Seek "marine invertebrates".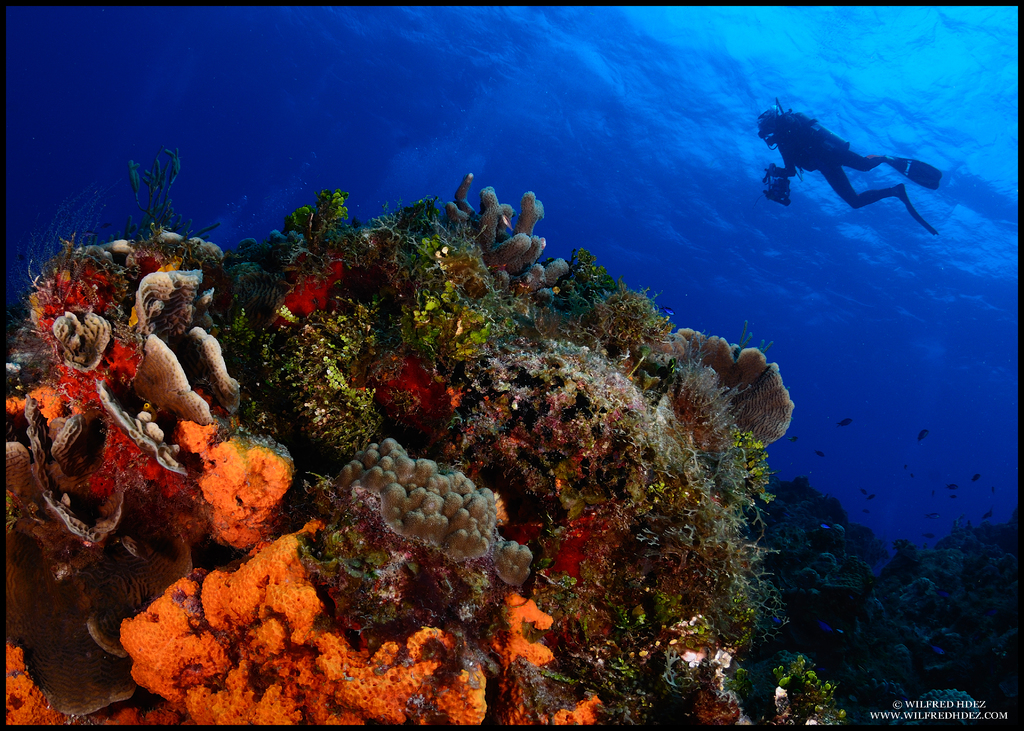
314:443:523:604.
